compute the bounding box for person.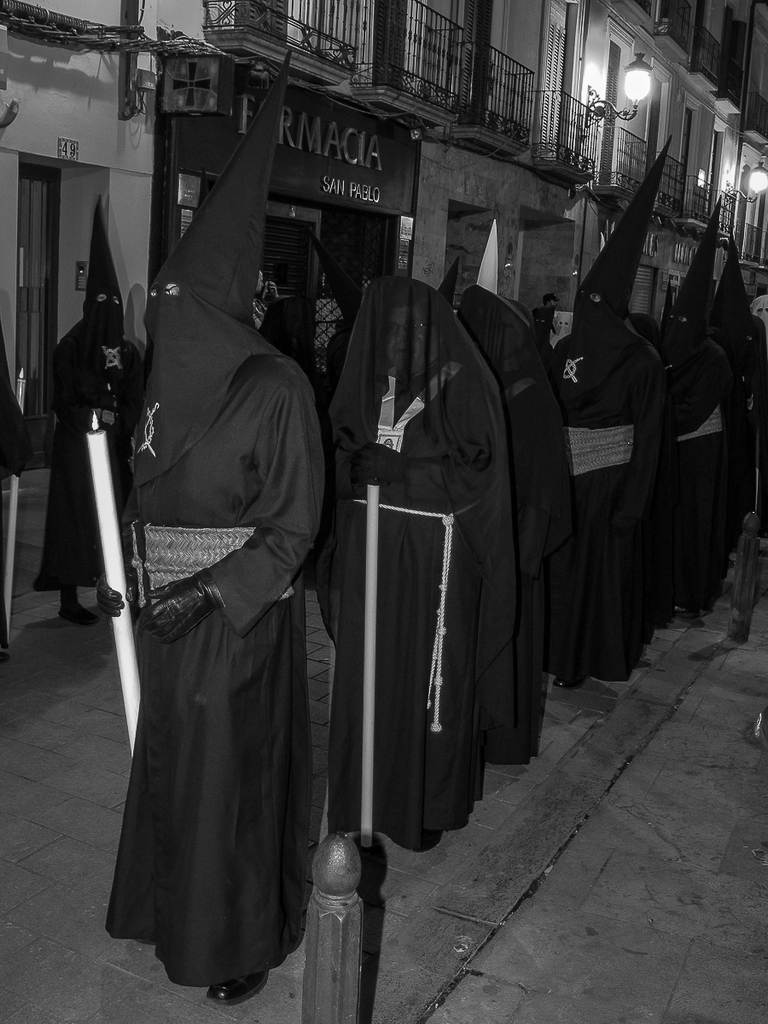
rect(25, 178, 147, 628).
